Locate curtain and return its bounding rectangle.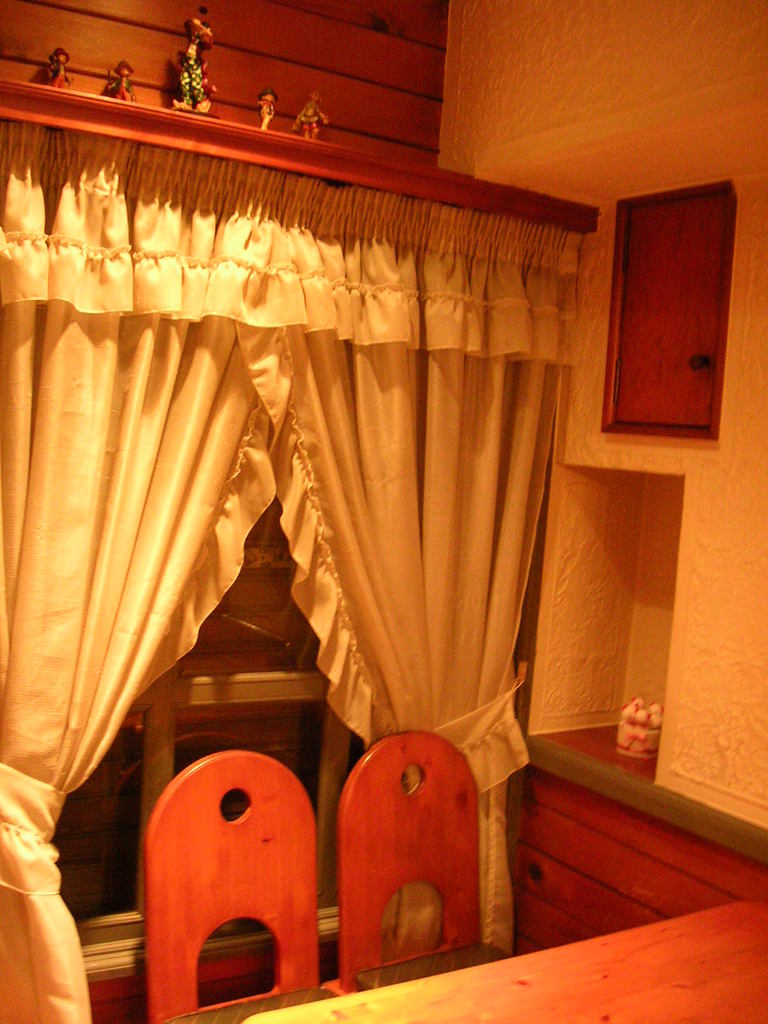
x1=0 y1=185 x2=584 y2=948.
